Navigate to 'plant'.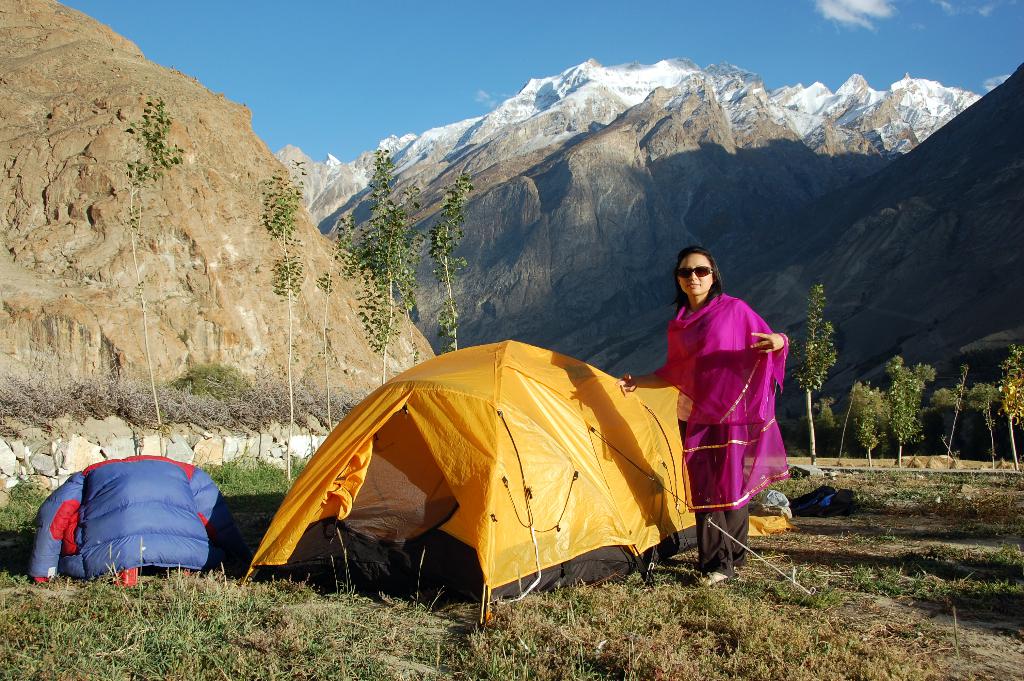
Navigation target: bbox=[1002, 344, 1023, 470].
